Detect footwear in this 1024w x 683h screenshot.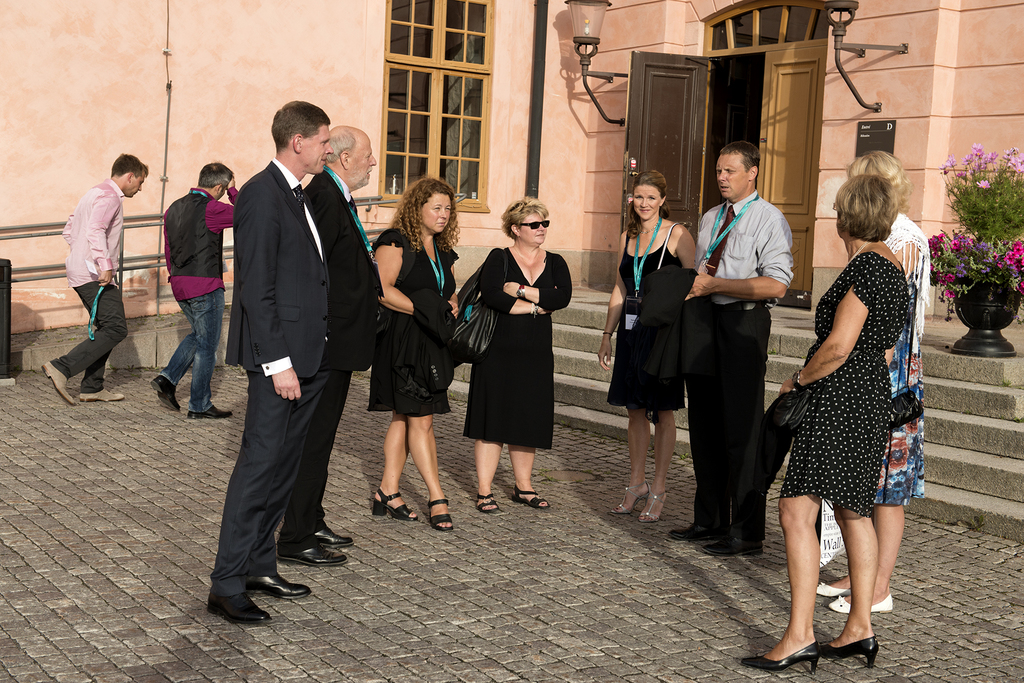
Detection: 671:524:724:538.
